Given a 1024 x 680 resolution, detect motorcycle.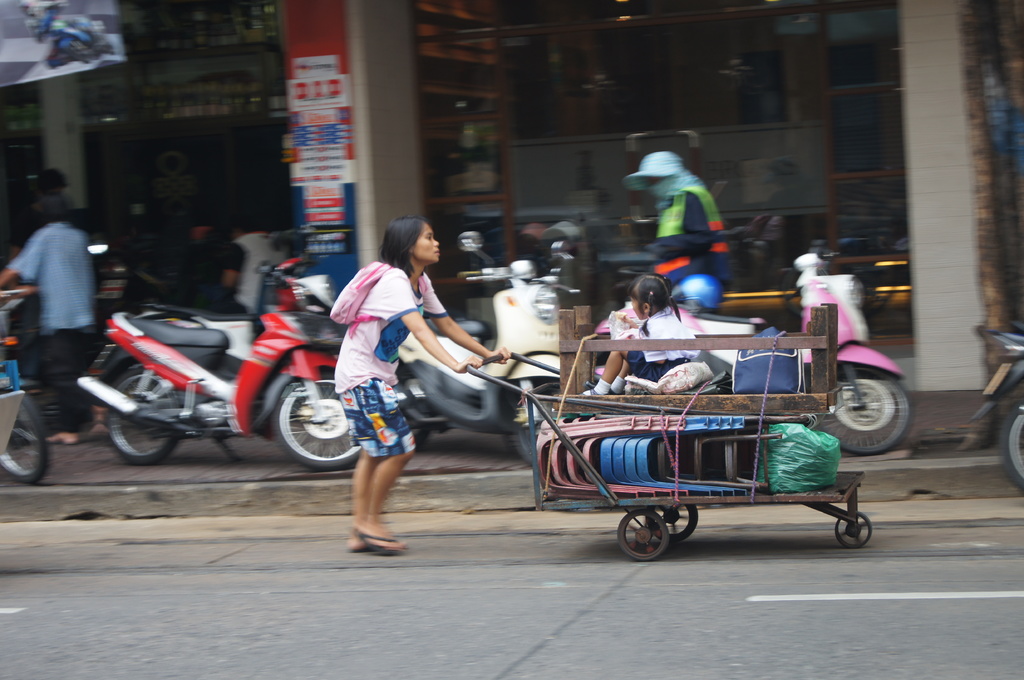
(969,319,1022,492).
